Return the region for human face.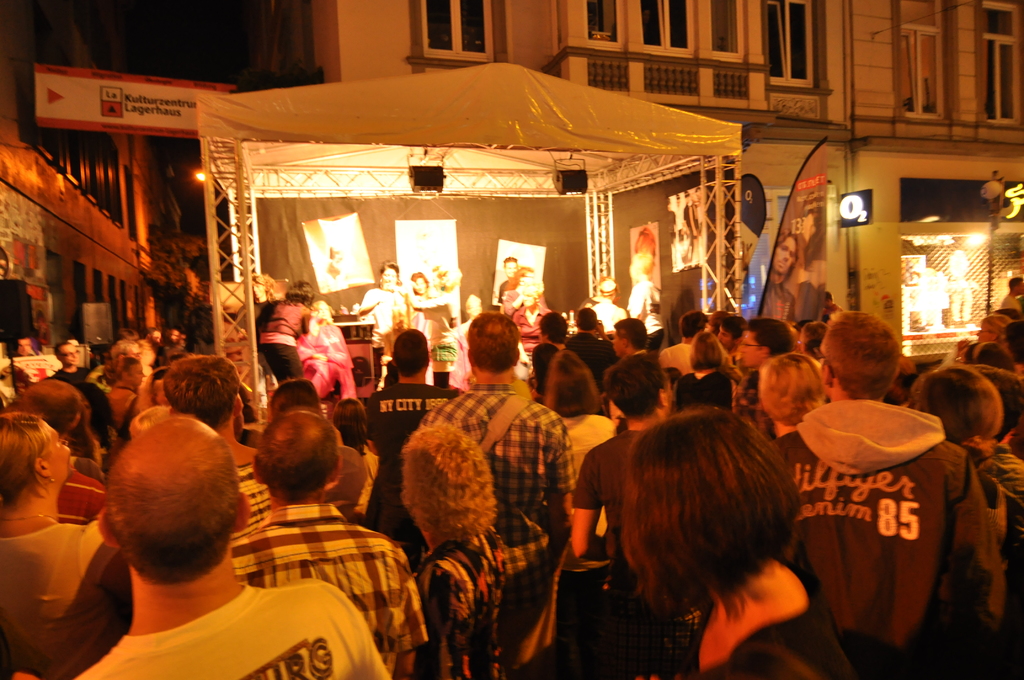
58/346/80/370.
